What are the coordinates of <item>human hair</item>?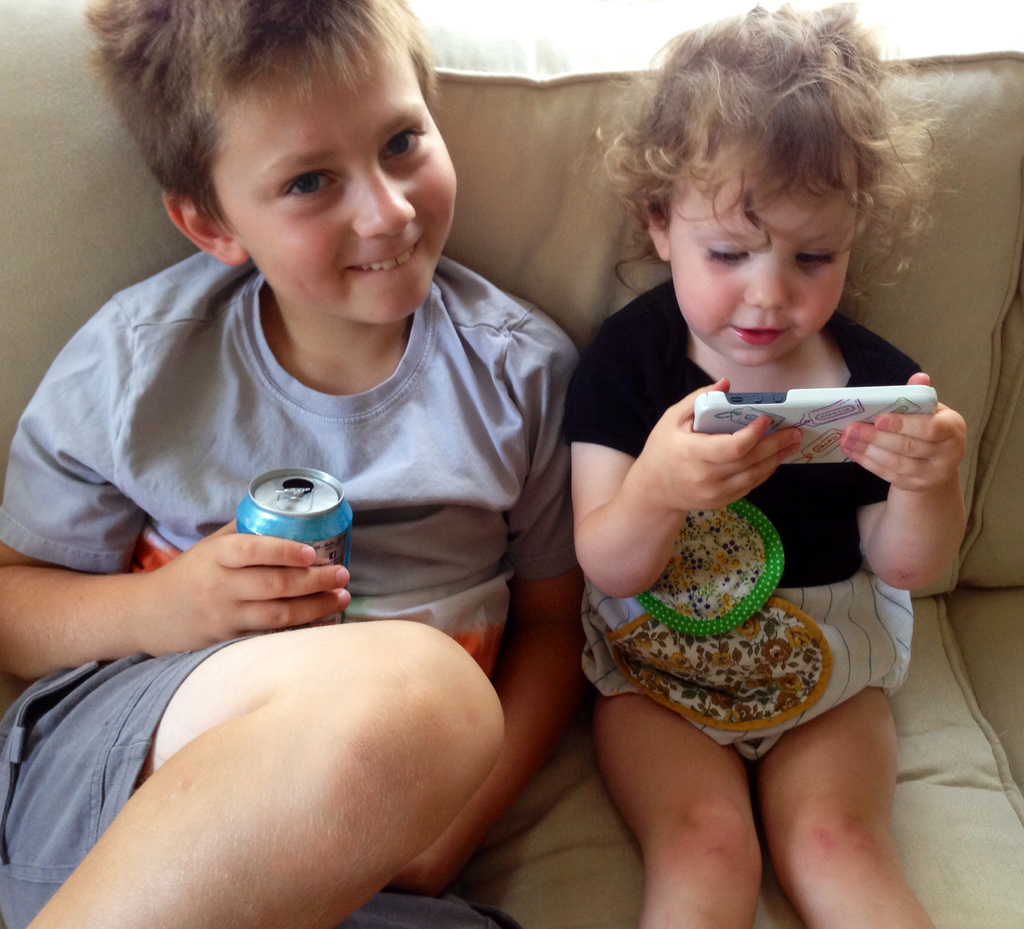
box=[71, 0, 430, 225].
